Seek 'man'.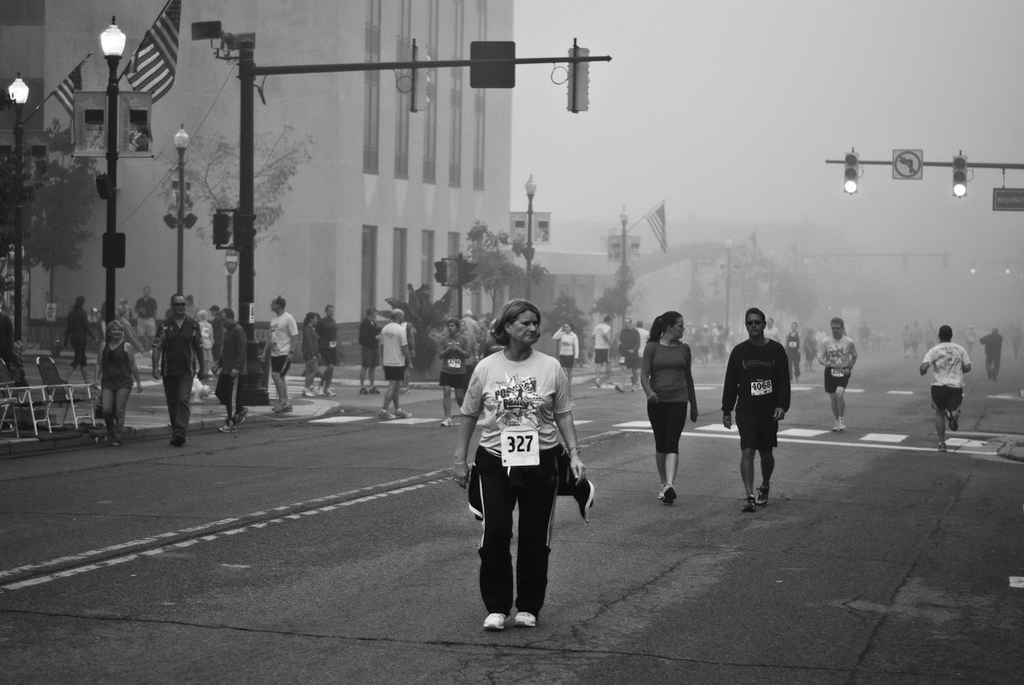
l=614, t=313, r=643, b=388.
